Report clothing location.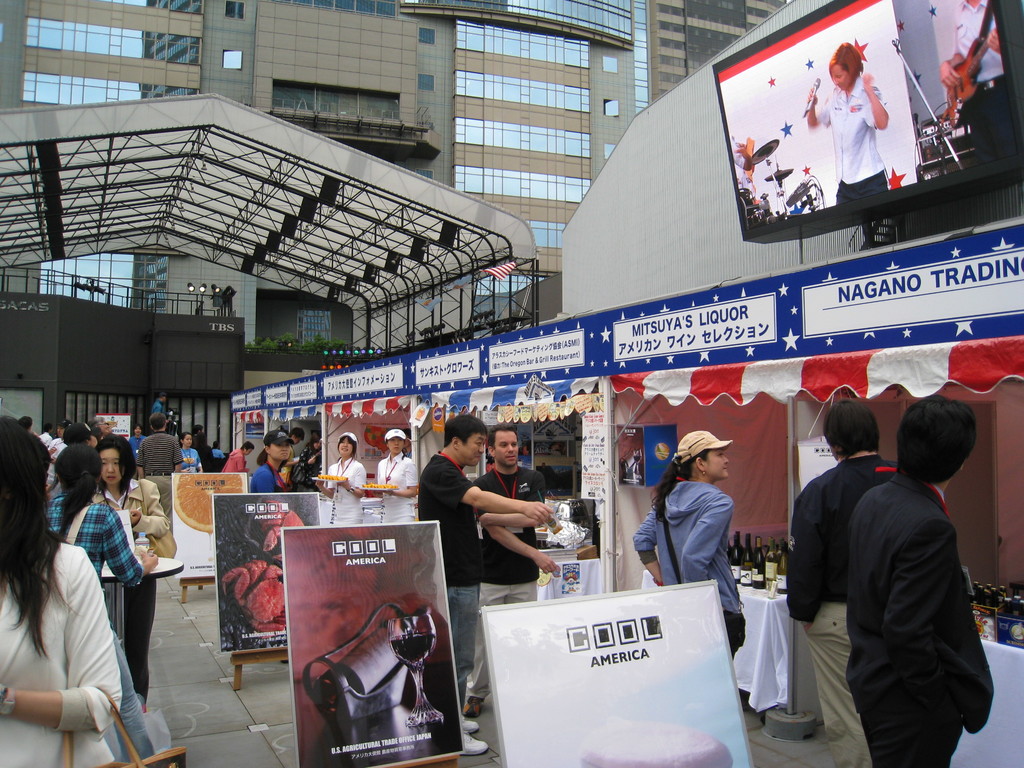
Report: pyautogui.locateOnScreen(561, 578, 579, 593).
